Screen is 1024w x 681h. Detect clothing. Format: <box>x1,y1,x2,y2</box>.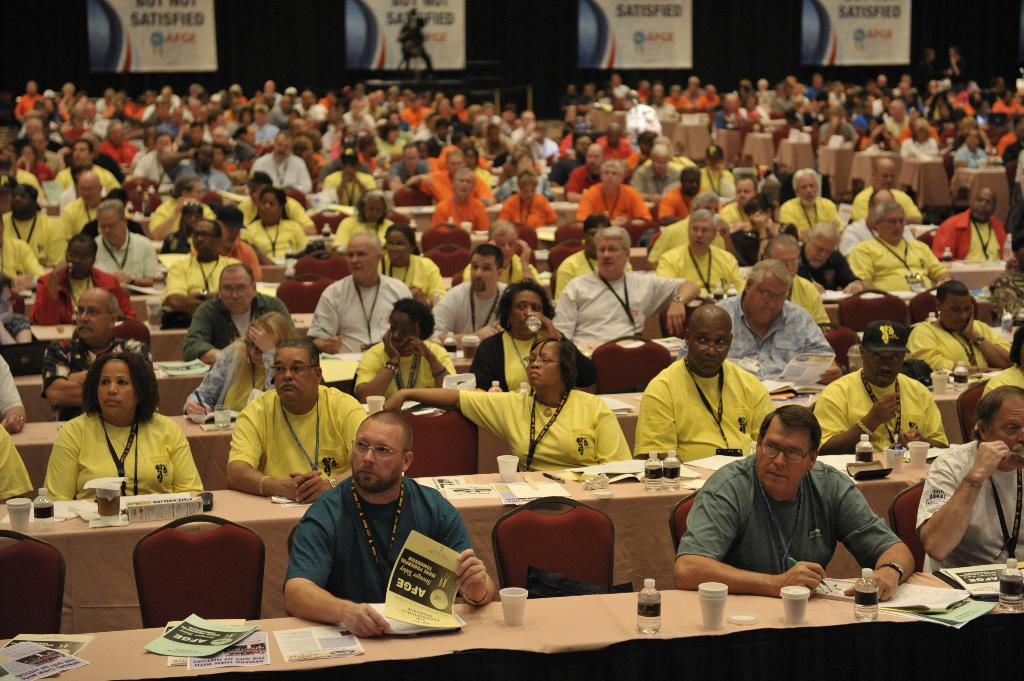
<box>782,275,833,333</box>.
